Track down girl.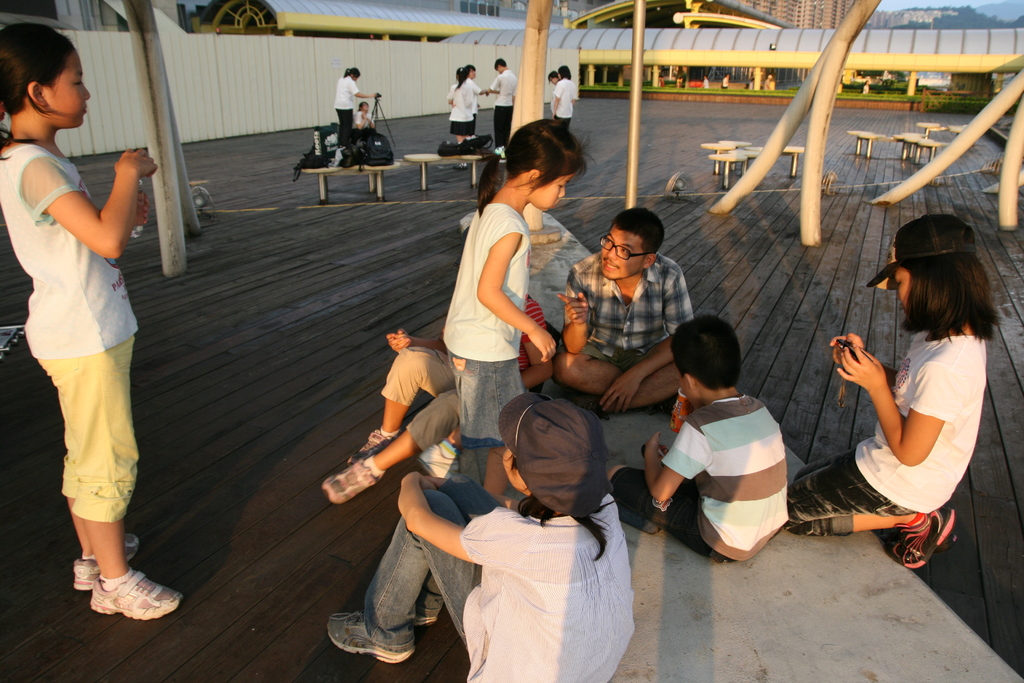
Tracked to Rect(439, 117, 589, 479).
